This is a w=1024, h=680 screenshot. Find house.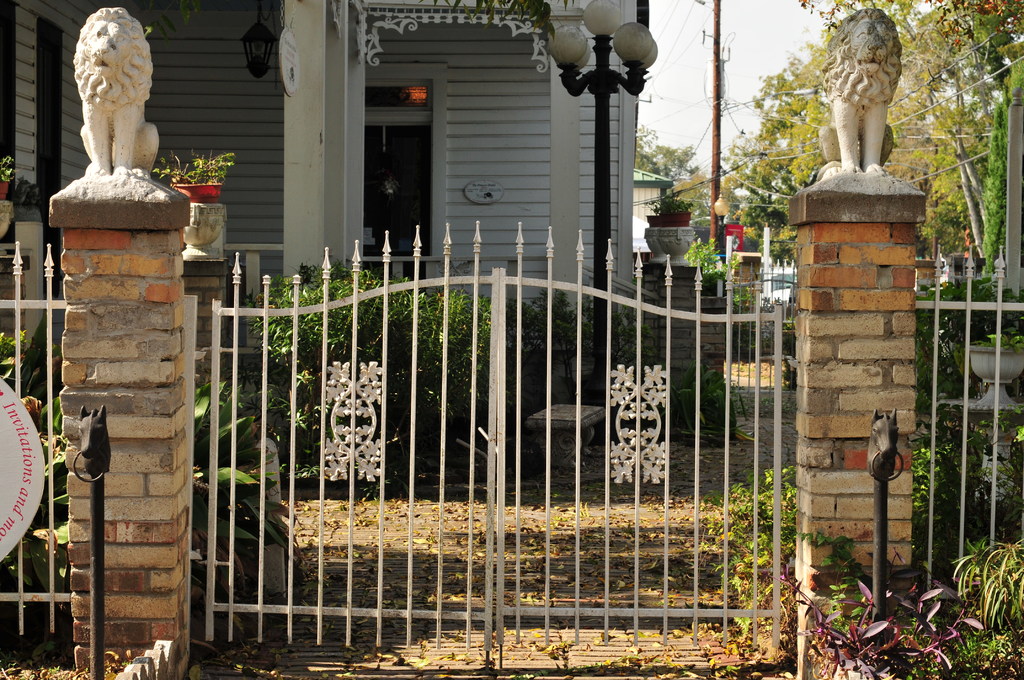
Bounding box: pyautogui.locateOnScreen(1, 0, 659, 499).
